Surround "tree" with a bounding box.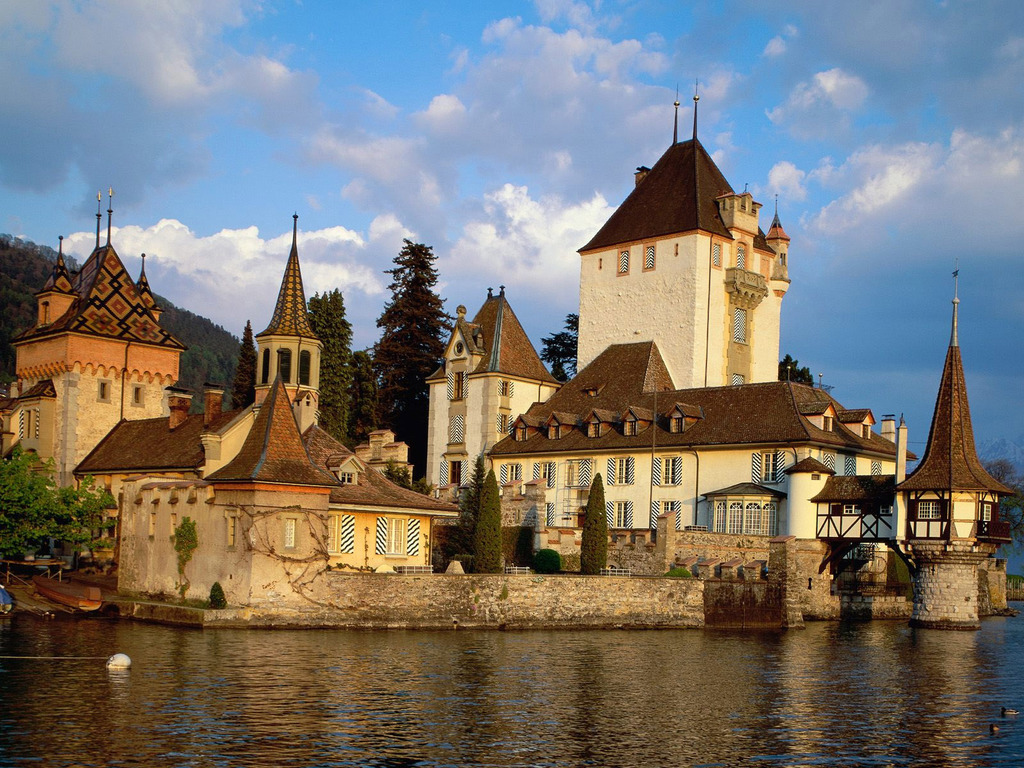
<region>0, 442, 125, 575</region>.
